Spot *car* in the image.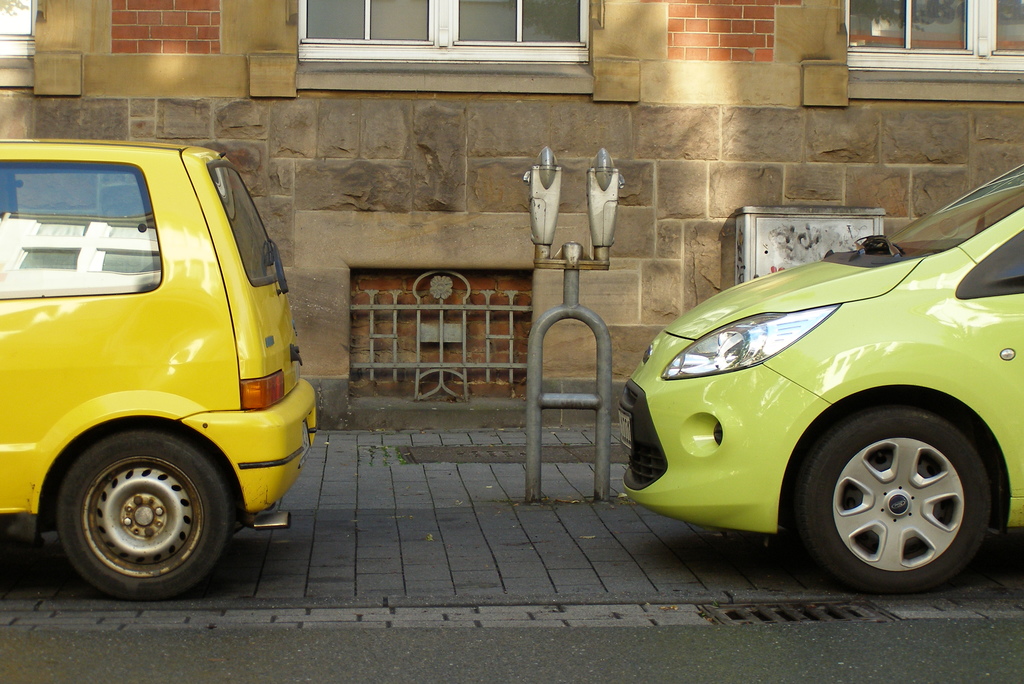
*car* found at x1=0, y1=137, x2=319, y2=603.
